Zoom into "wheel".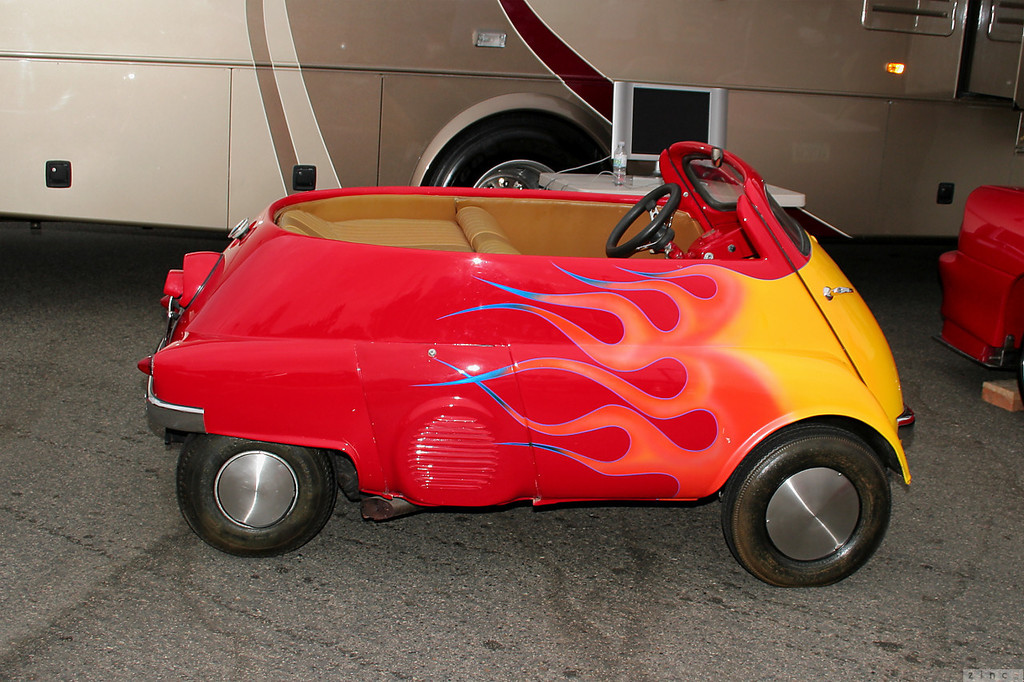
Zoom target: (x1=607, y1=182, x2=684, y2=249).
